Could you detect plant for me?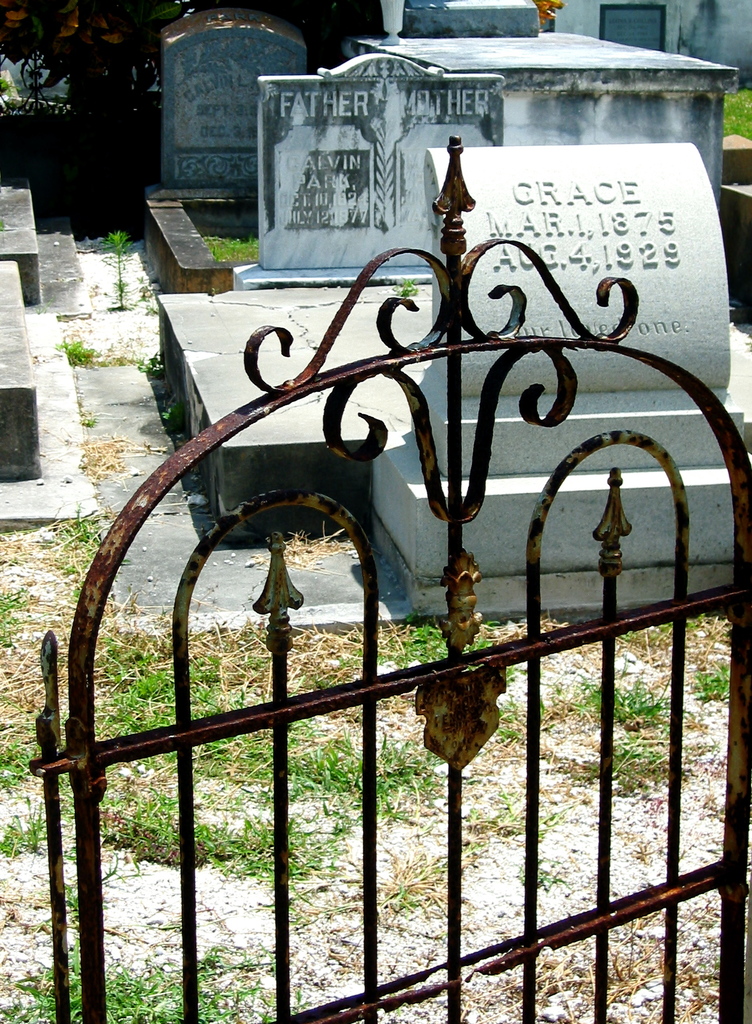
Detection result: (left=95, top=760, right=174, bottom=867).
